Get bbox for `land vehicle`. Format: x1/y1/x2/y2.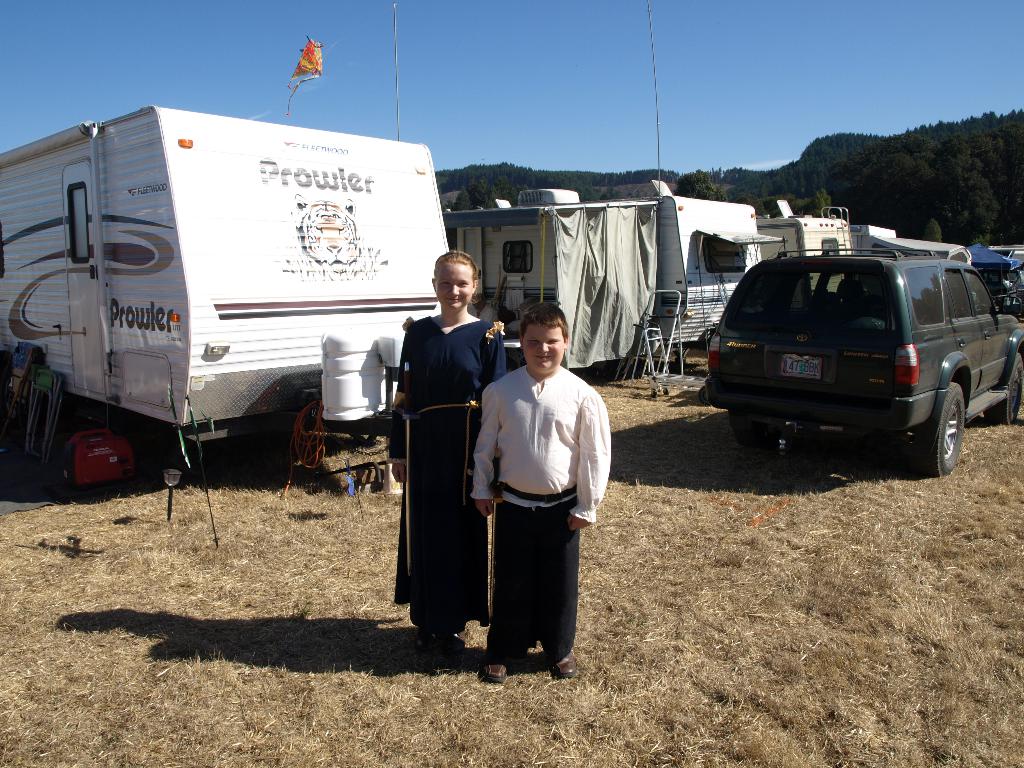
753/208/856/260.
